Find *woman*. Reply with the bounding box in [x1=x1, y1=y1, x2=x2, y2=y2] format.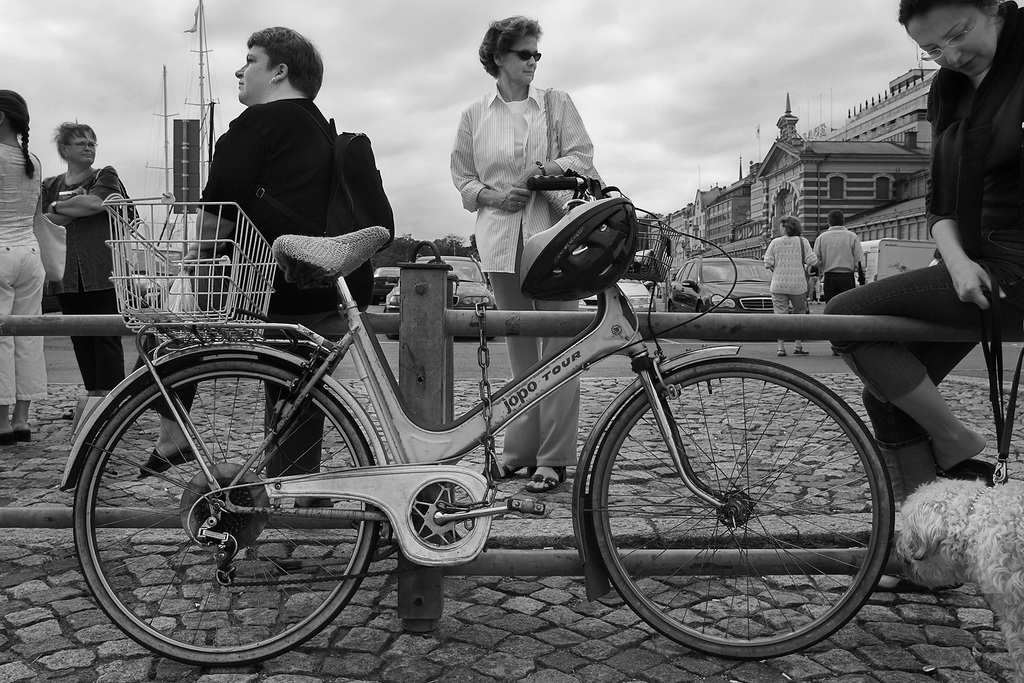
[x1=40, y1=122, x2=125, y2=416].
